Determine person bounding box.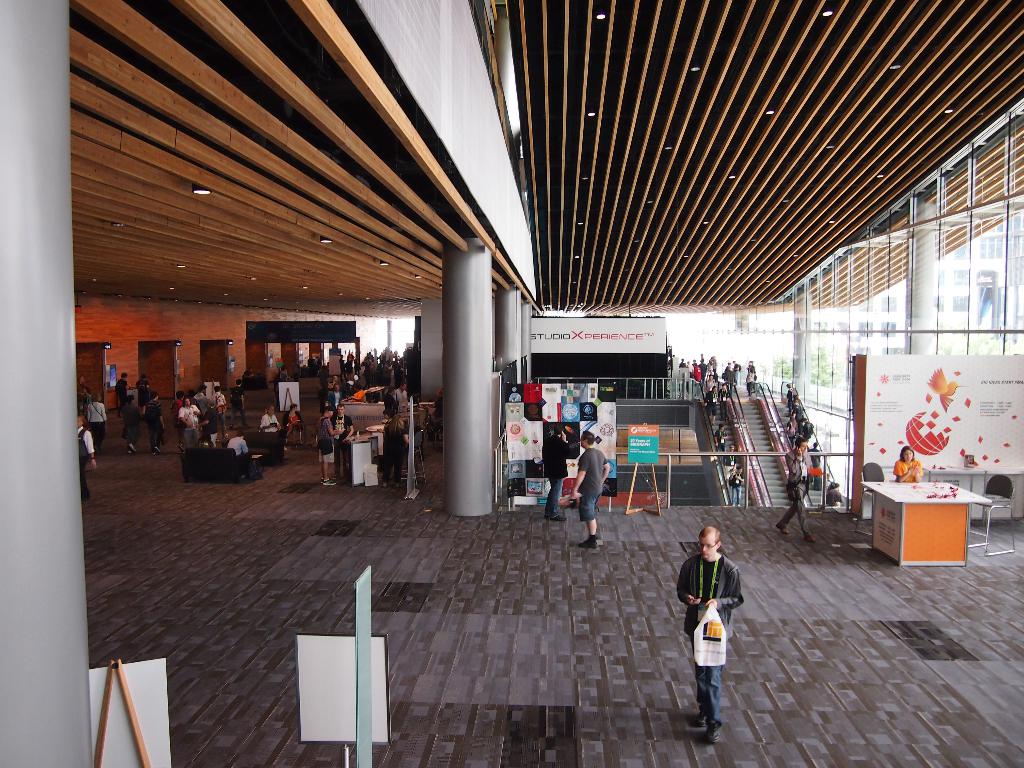
Determined: Rect(198, 399, 218, 447).
